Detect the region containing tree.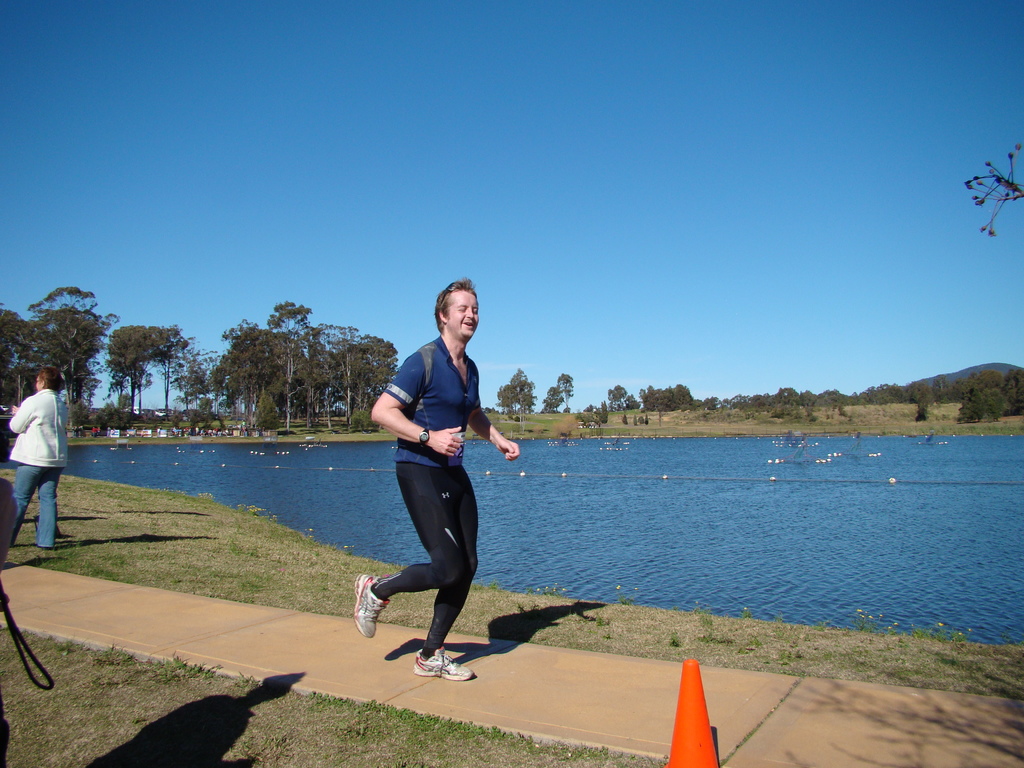
x1=605 y1=380 x2=653 y2=412.
